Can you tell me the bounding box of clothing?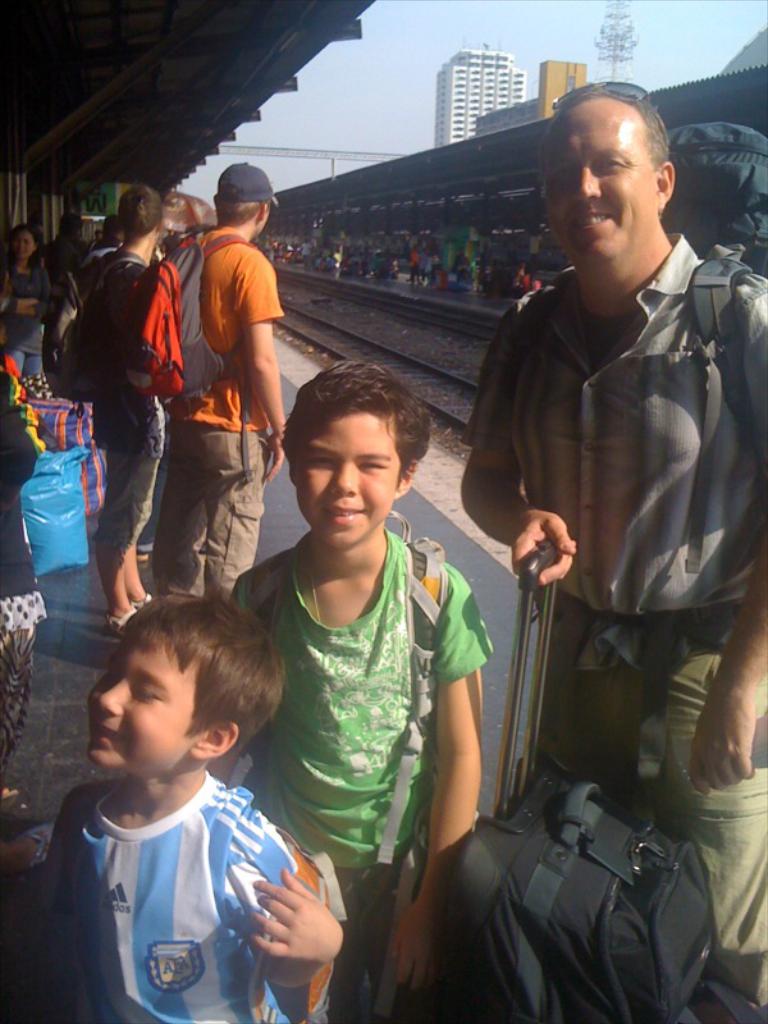
x1=457, y1=236, x2=767, y2=1014.
